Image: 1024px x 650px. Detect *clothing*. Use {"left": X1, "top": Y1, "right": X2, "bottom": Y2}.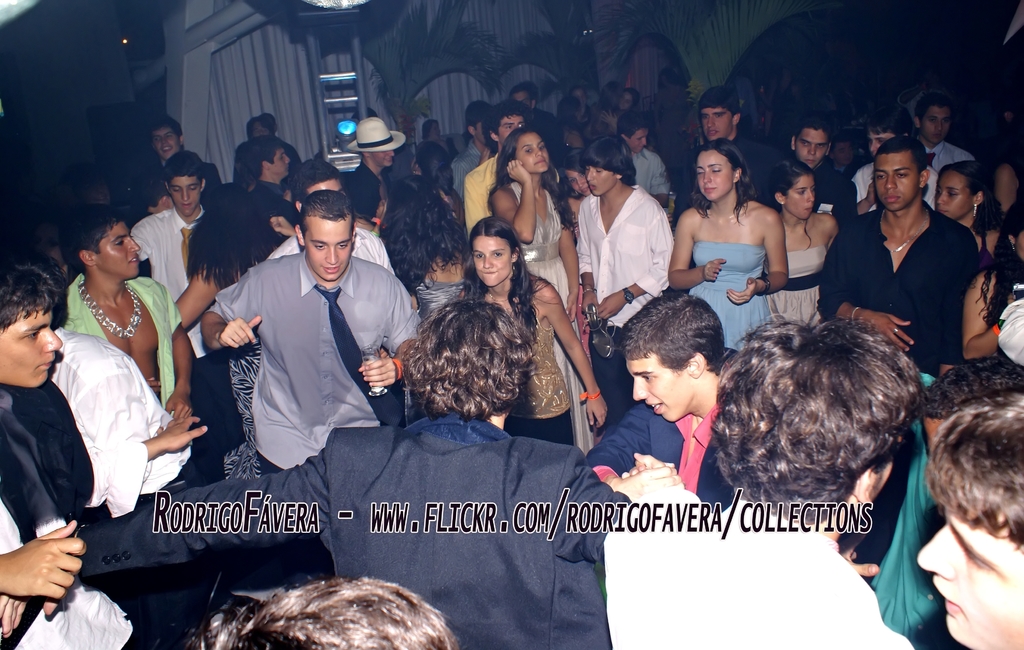
{"left": 53, "top": 282, "right": 186, "bottom": 432}.
